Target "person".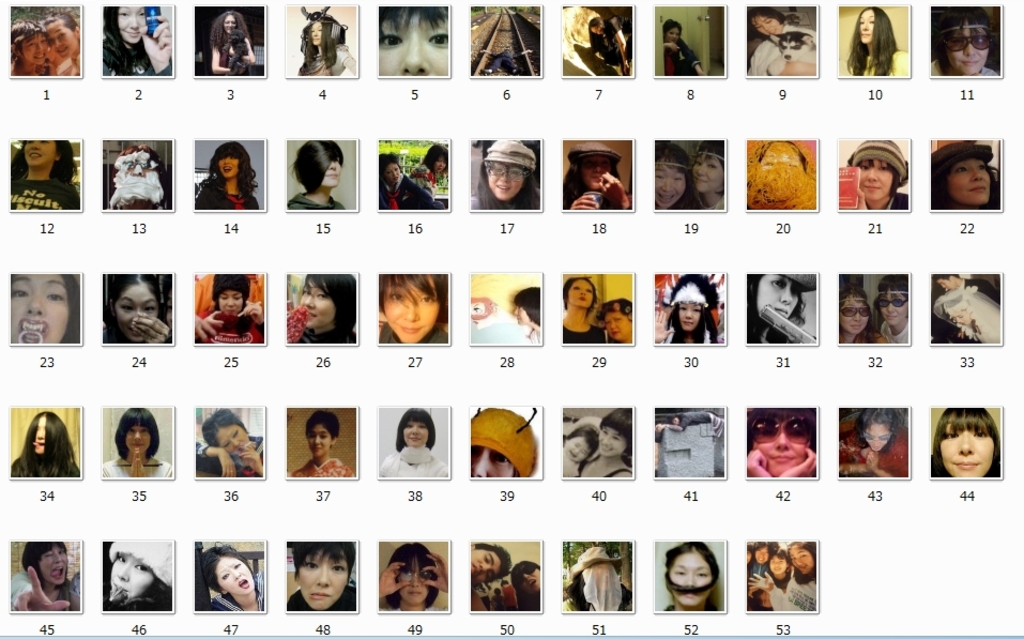
Target region: l=579, t=147, r=631, b=212.
